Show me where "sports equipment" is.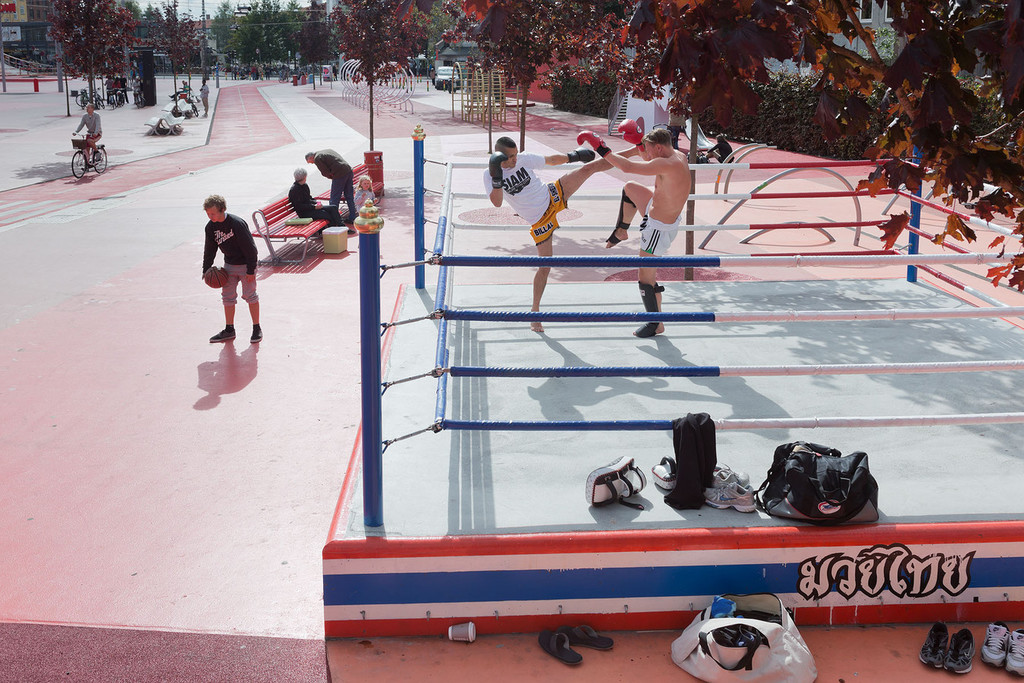
"sports equipment" is at <region>567, 145, 595, 165</region>.
